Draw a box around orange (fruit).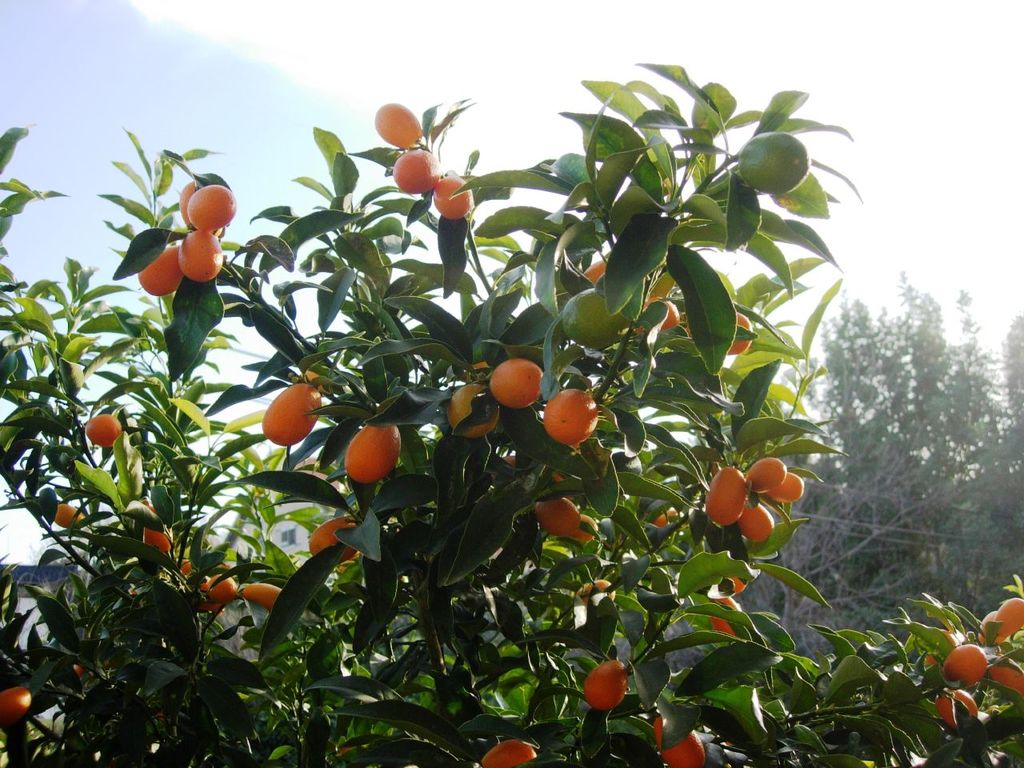
[left=530, top=494, right=595, bottom=534].
